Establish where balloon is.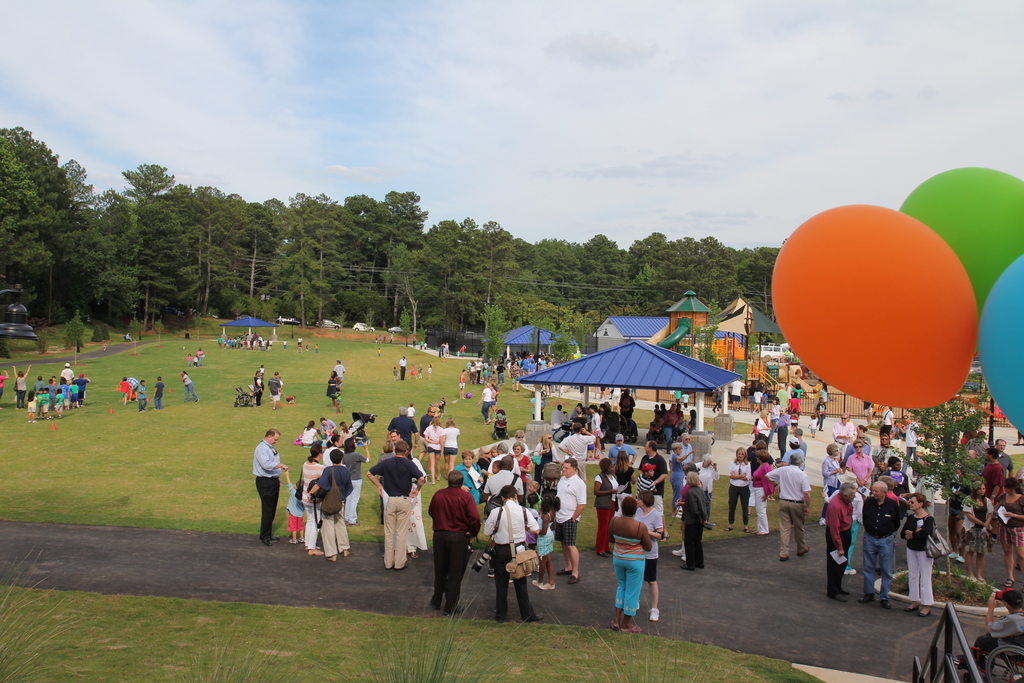
Established at [768,204,977,414].
